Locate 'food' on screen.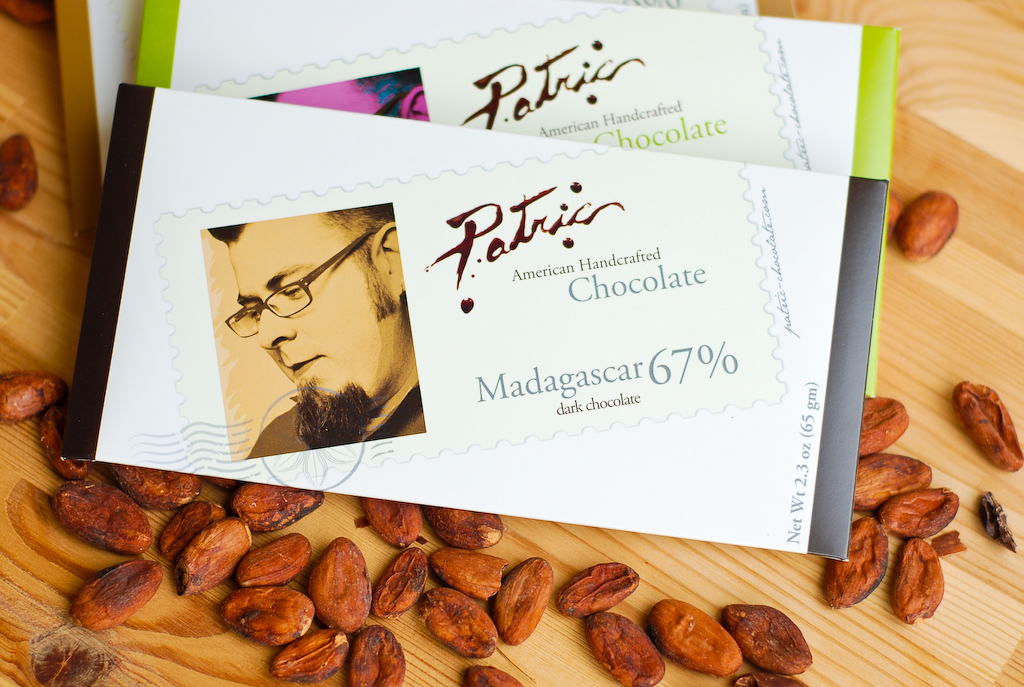
On screen at box=[111, 463, 200, 515].
